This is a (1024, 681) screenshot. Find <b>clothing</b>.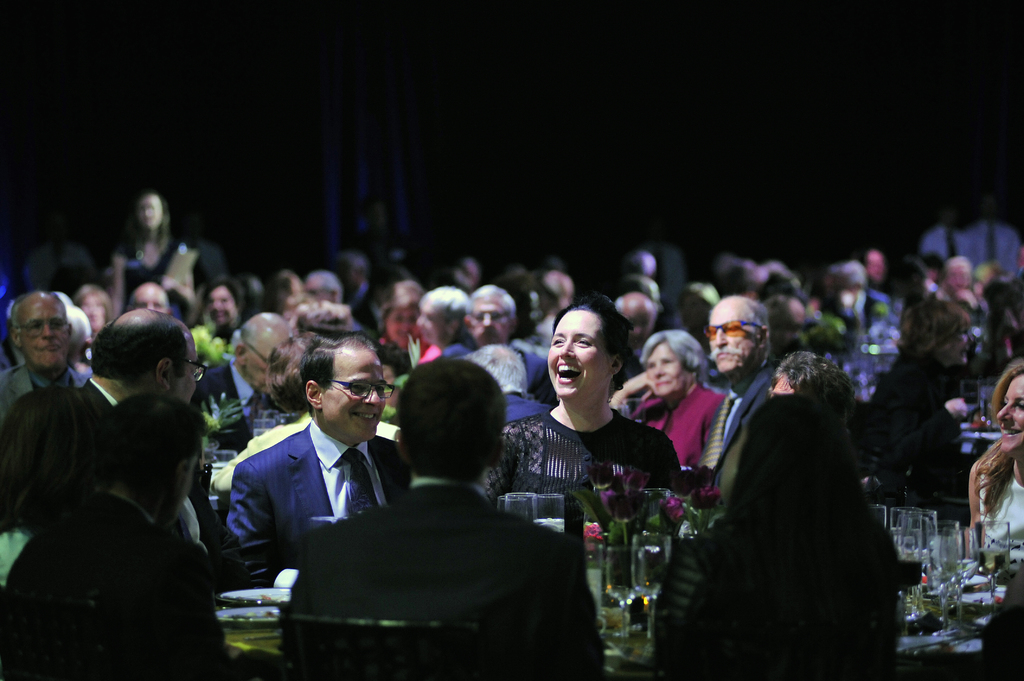
Bounding box: [x1=685, y1=390, x2=904, y2=680].
